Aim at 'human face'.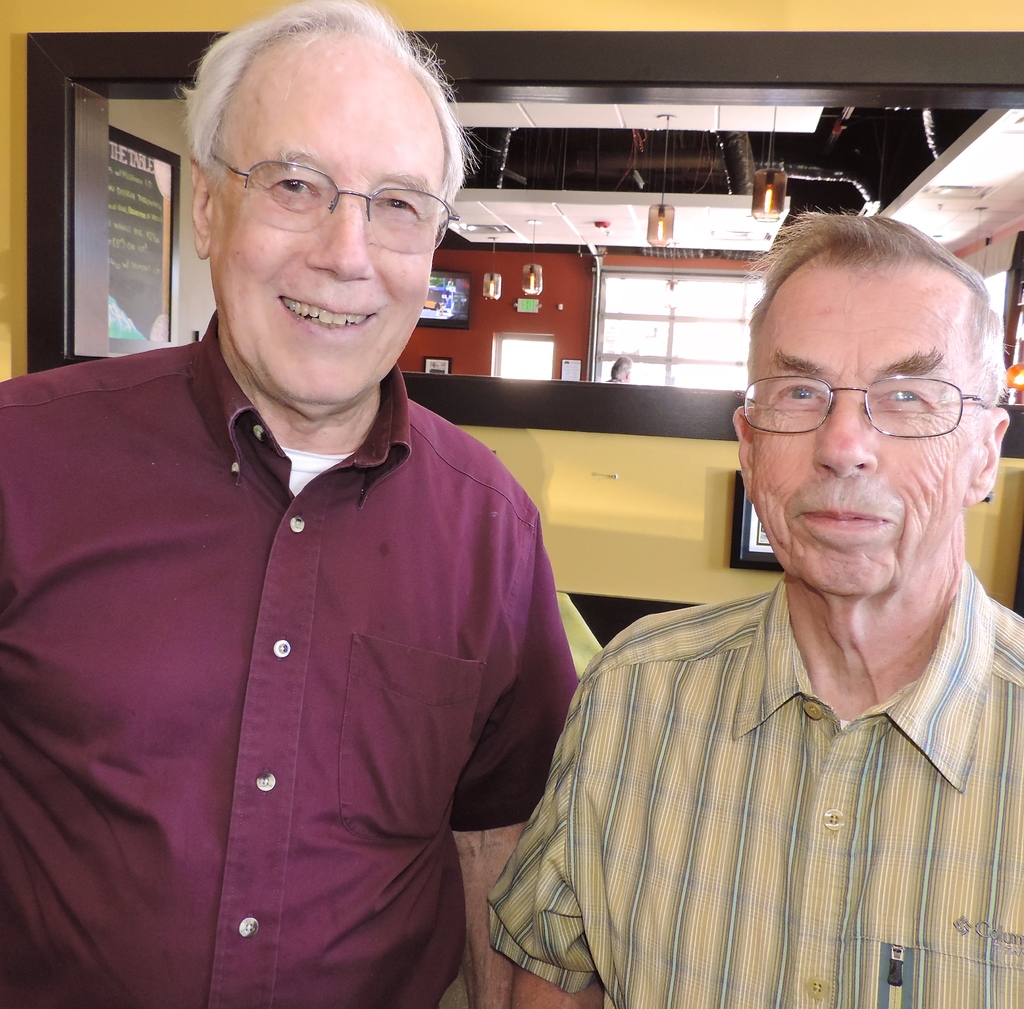
Aimed at [left=212, top=35, right=448, bottom=394].
